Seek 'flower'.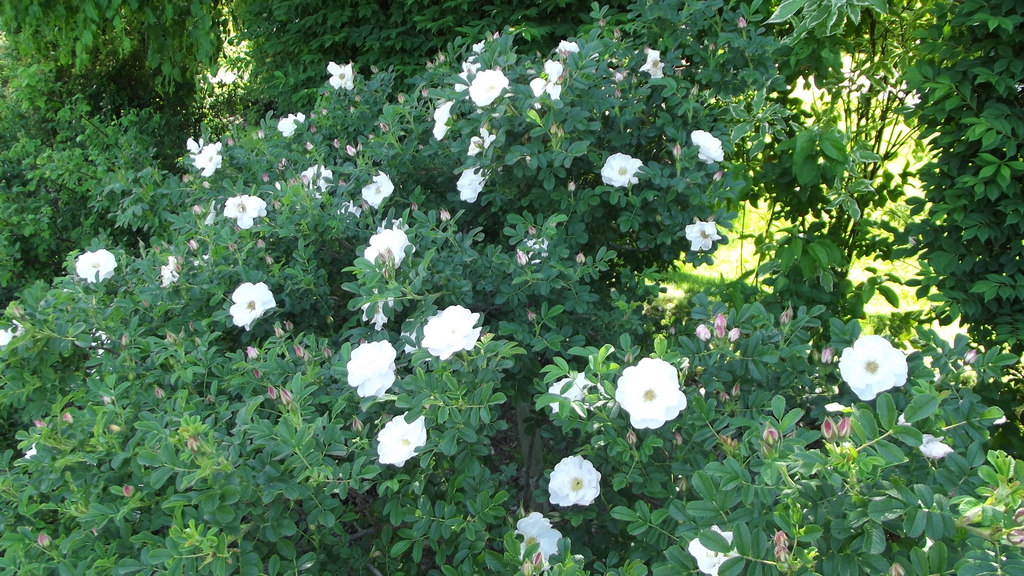
detection(676, 429, 693, 451).
